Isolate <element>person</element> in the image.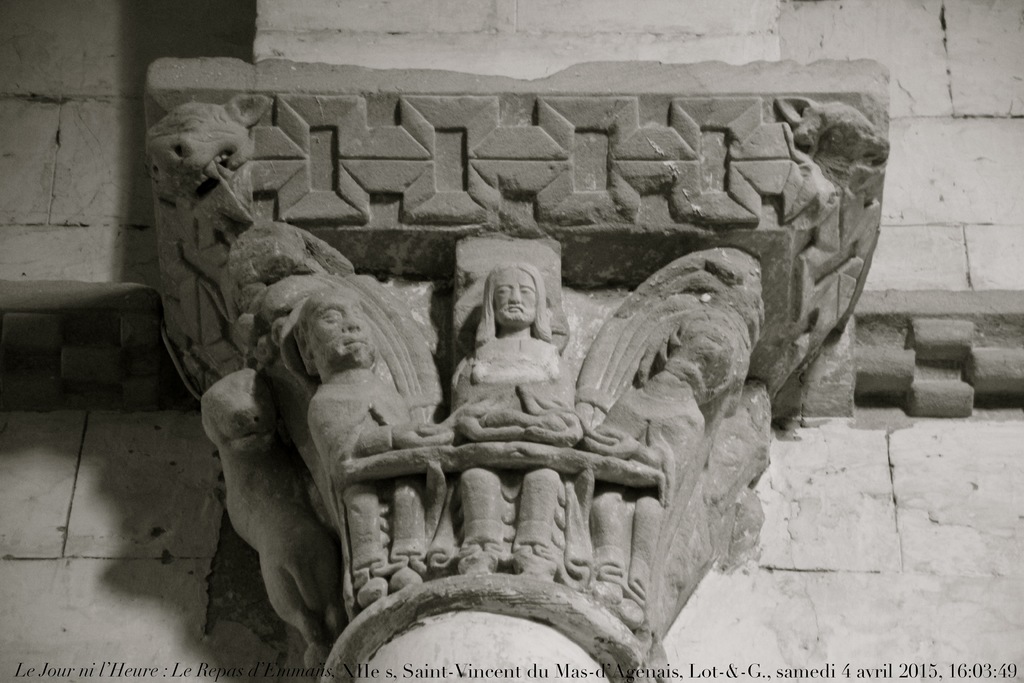
Isolated region: rect(298, 290, 435, 597).
